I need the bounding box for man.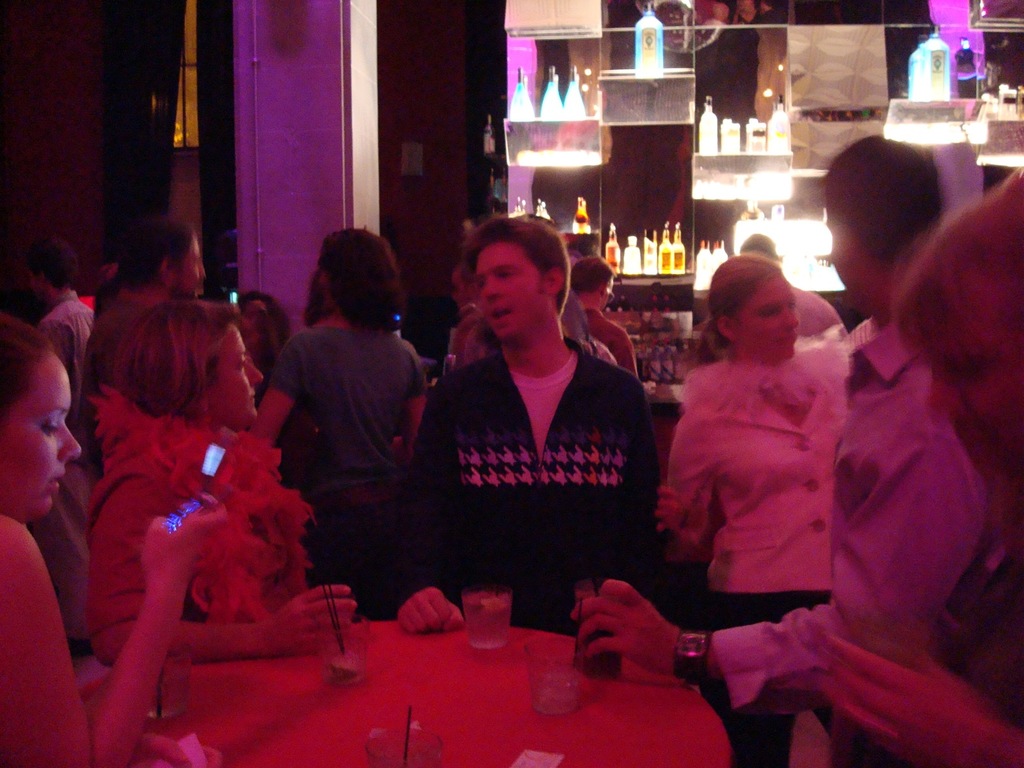
Here it is: x1=392, y1=227, x2=682, y2=637.
